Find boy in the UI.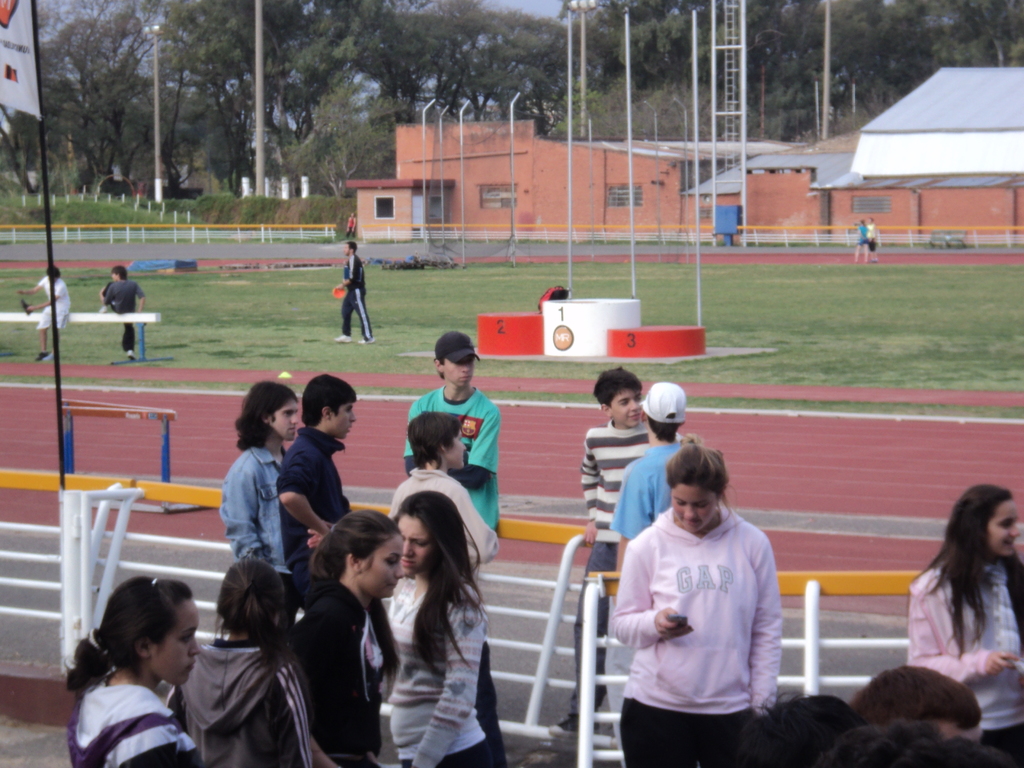
UI element at bbox=(544, 371, 702, 737).
